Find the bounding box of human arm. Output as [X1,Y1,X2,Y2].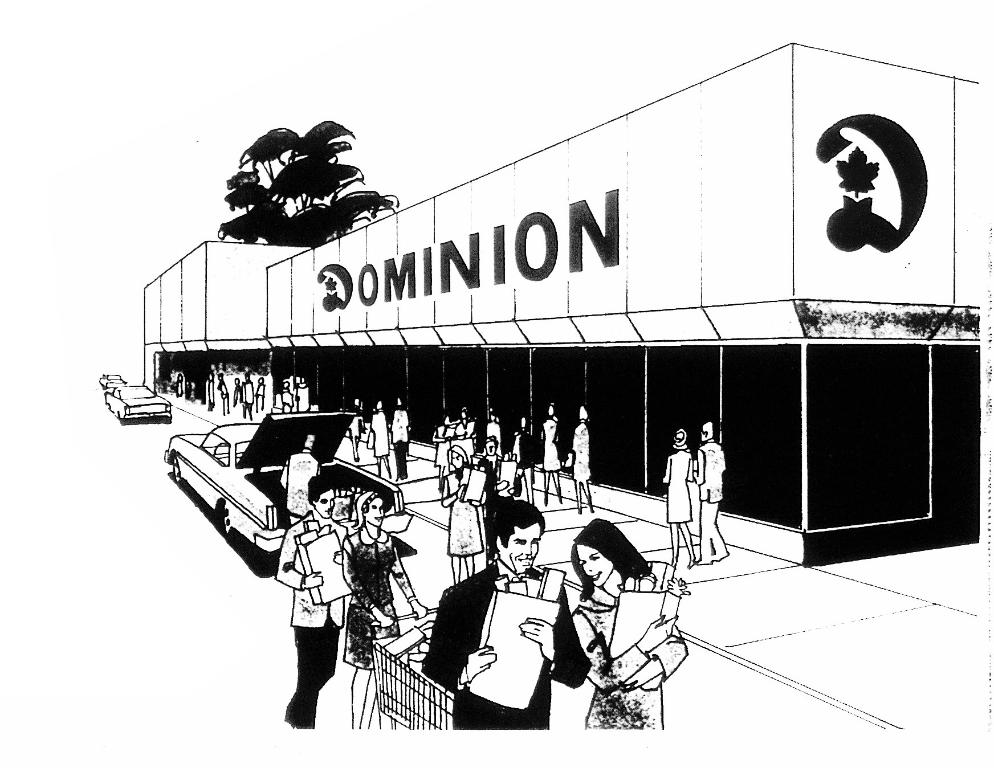
[340,538,398,631].
